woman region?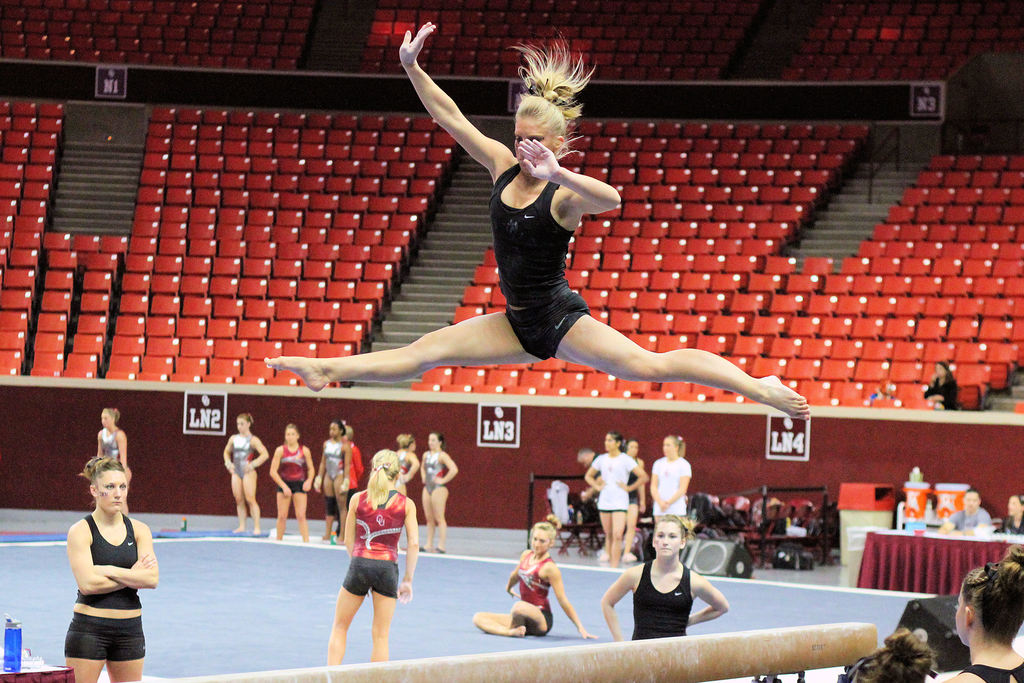
[651, 435, 692, 520]
